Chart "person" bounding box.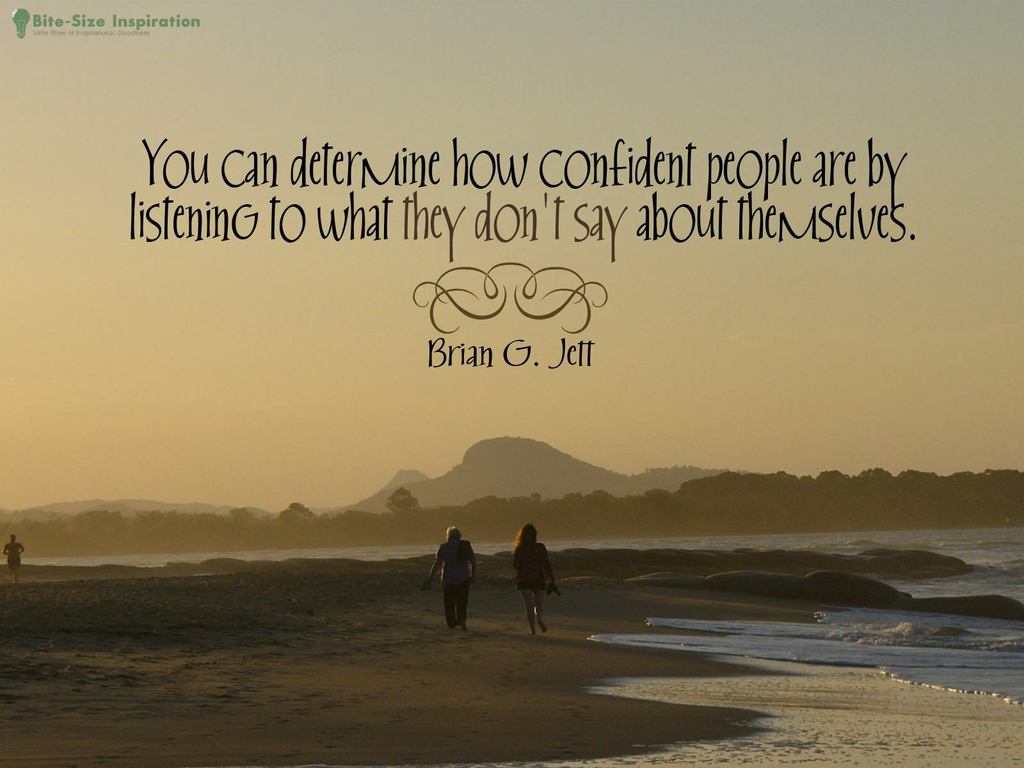
Charted: detection(427, 525, 479, 637).
